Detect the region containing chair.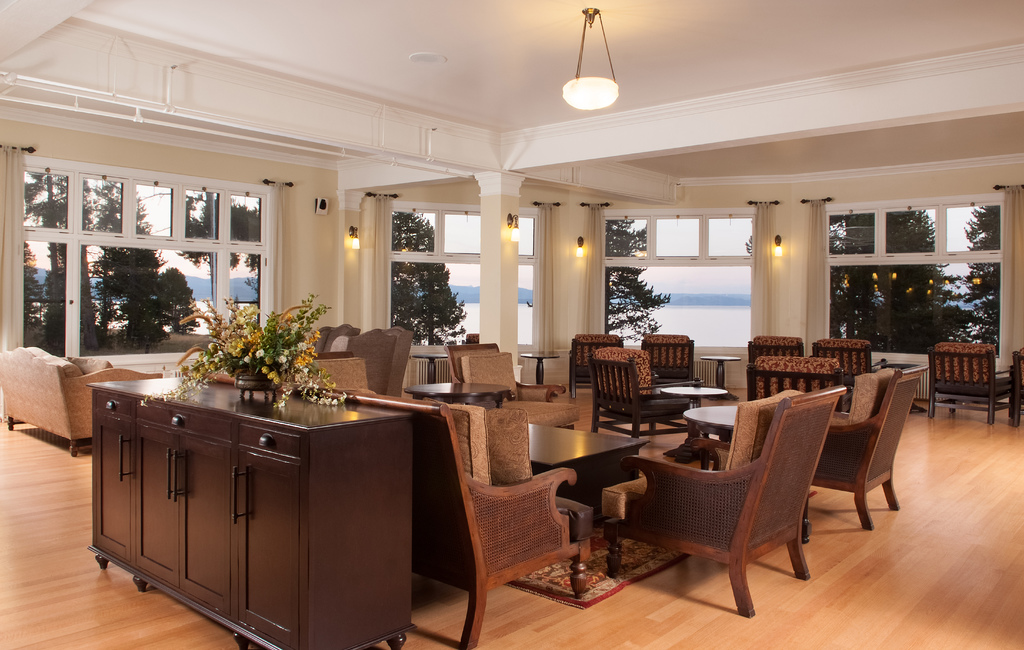
bbox(567, 331, 625, 400).
